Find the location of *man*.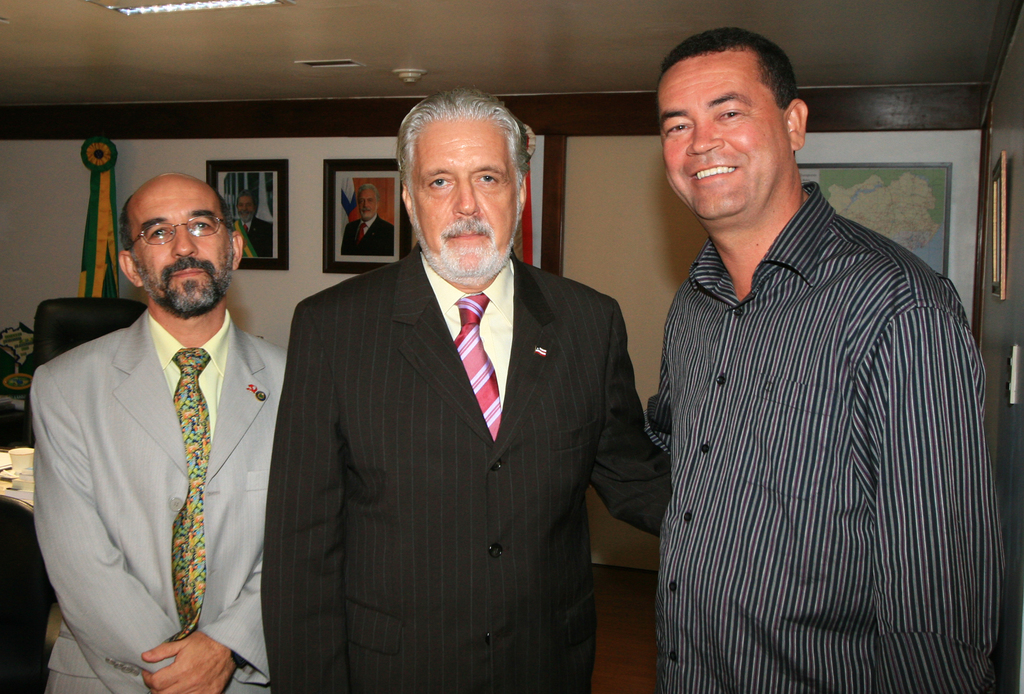
Location: (left=233, top=192, right=276, bottom=264).
